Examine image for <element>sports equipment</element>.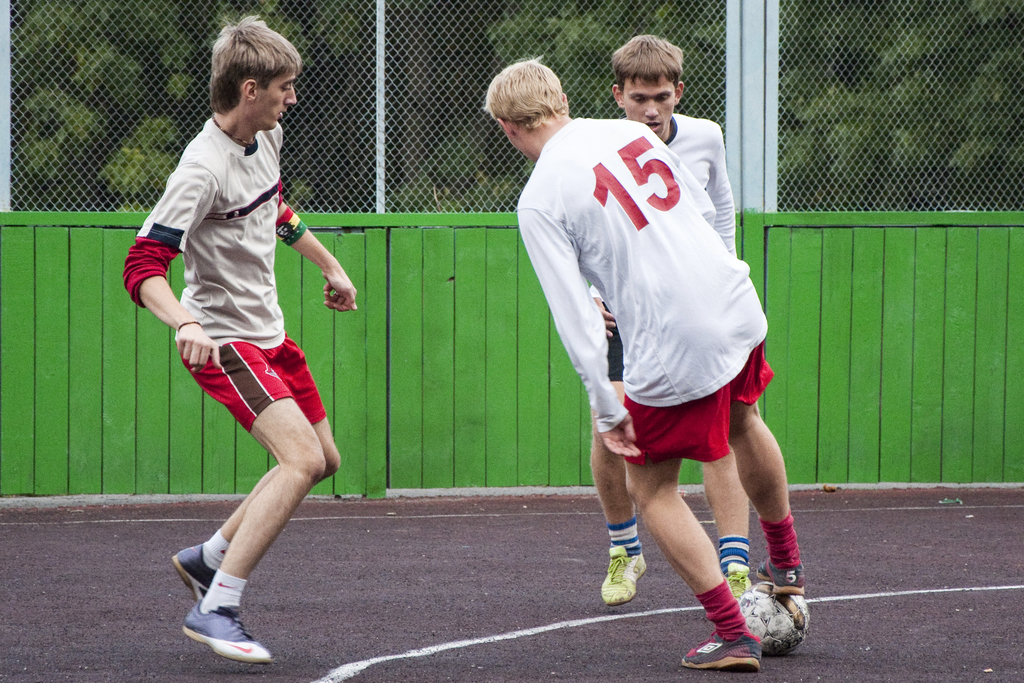
Examination result: [x1=735, y1=584, x2=815, y2=662].
